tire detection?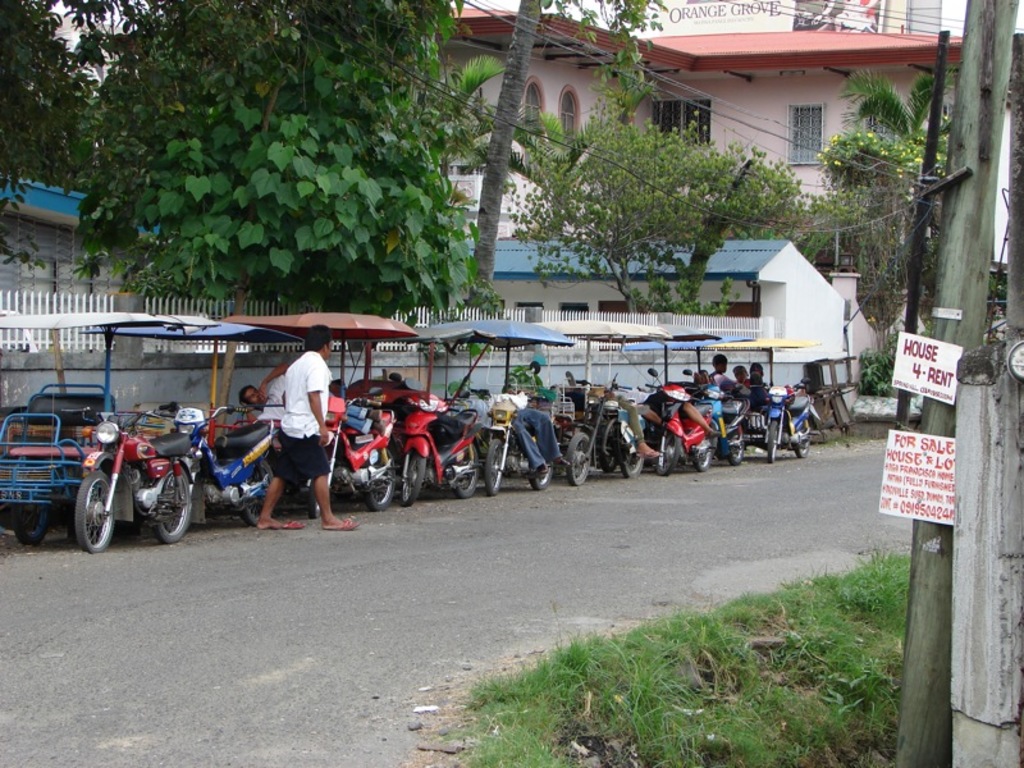
[left=767, top=419, right=781, bottom=463]
